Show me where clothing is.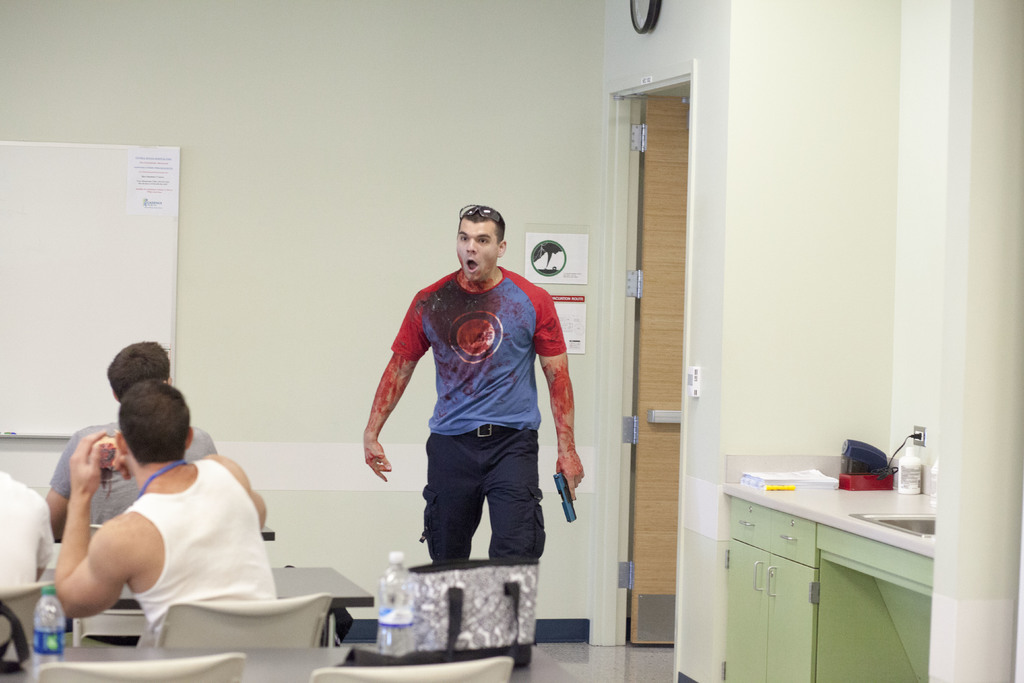
clothing is at [x1=0, y1=457, x2=54, y2=624].
